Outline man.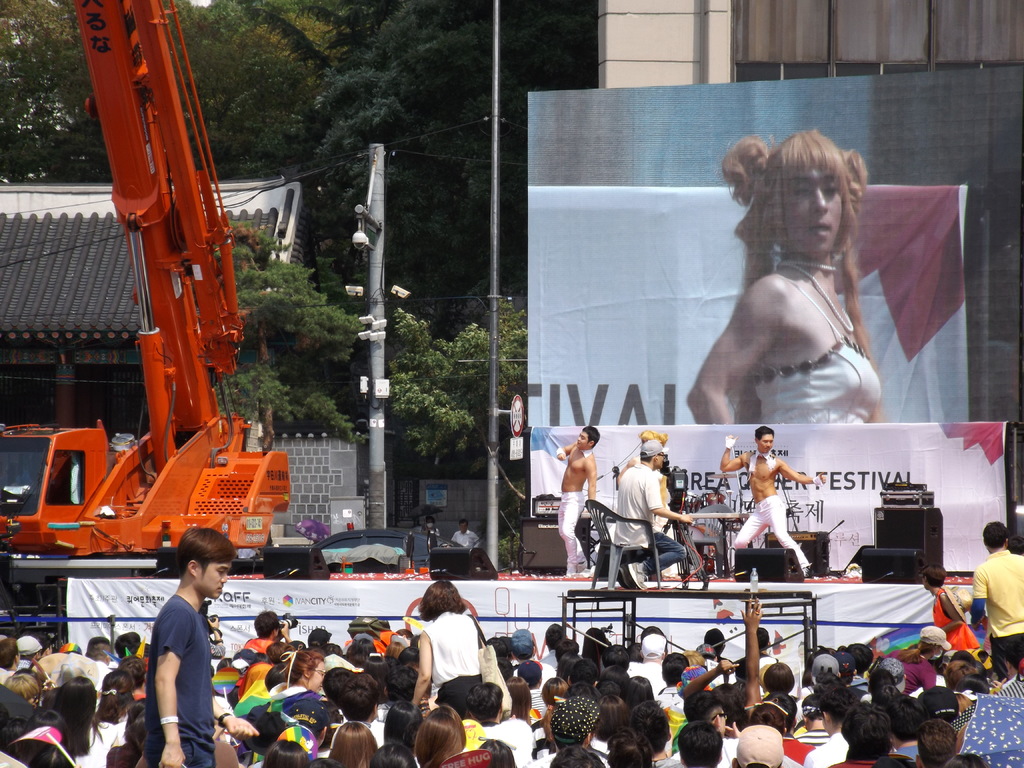
Outline: bbox(242, 610, 294, 655).
